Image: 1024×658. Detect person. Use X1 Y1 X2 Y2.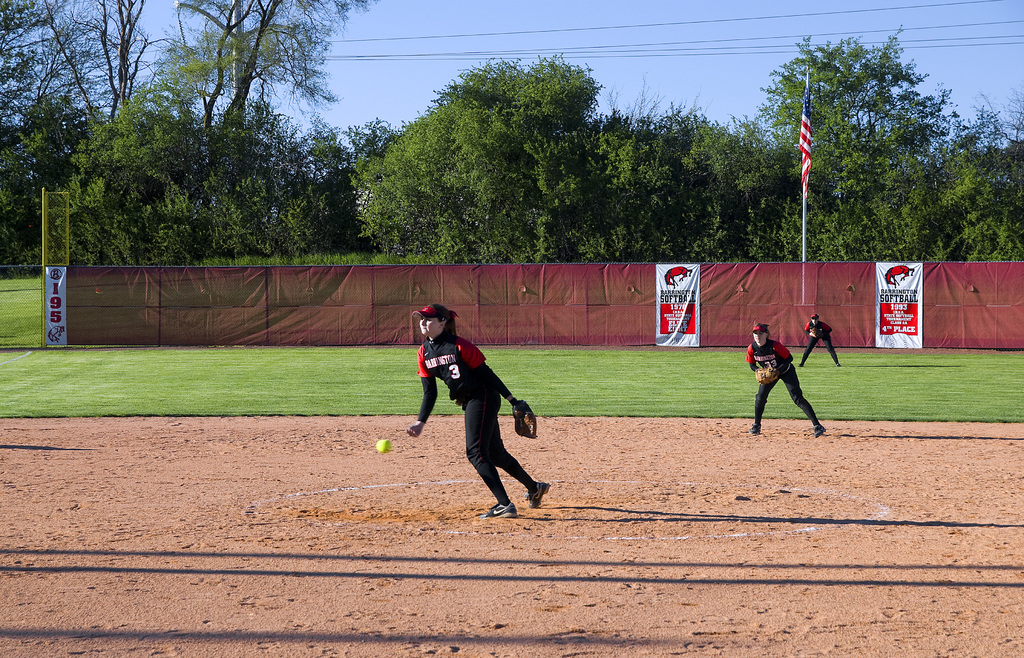
404 303 554 520.
